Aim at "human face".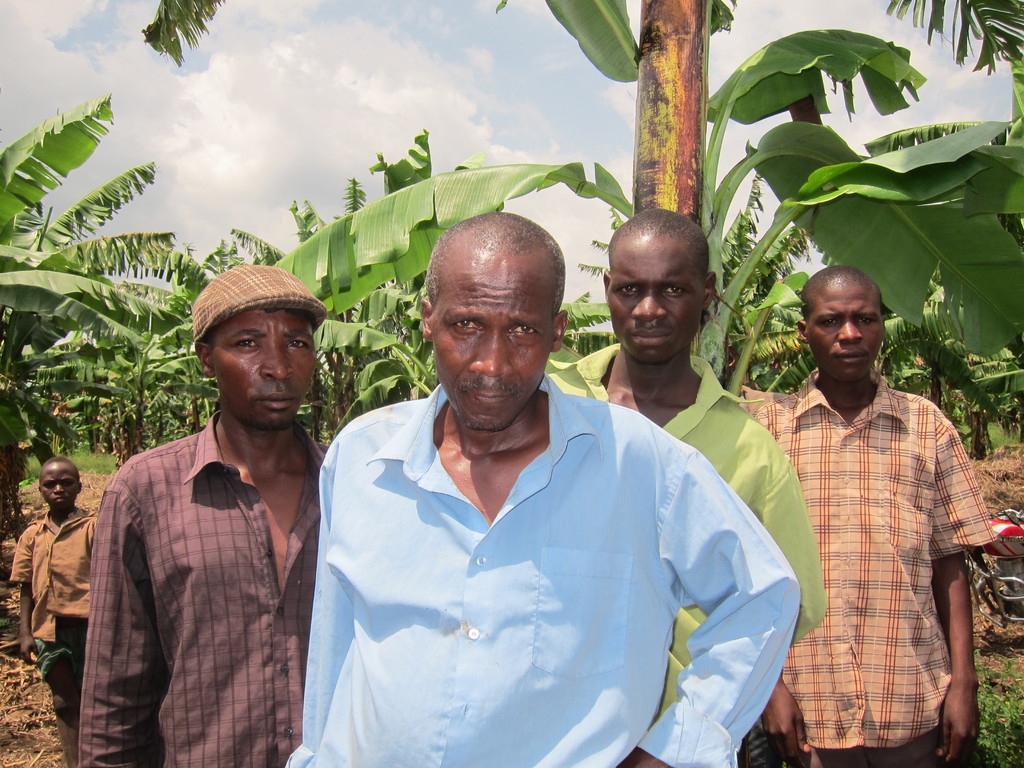
Aimed at bbox=[605, 232, 707, 361].
